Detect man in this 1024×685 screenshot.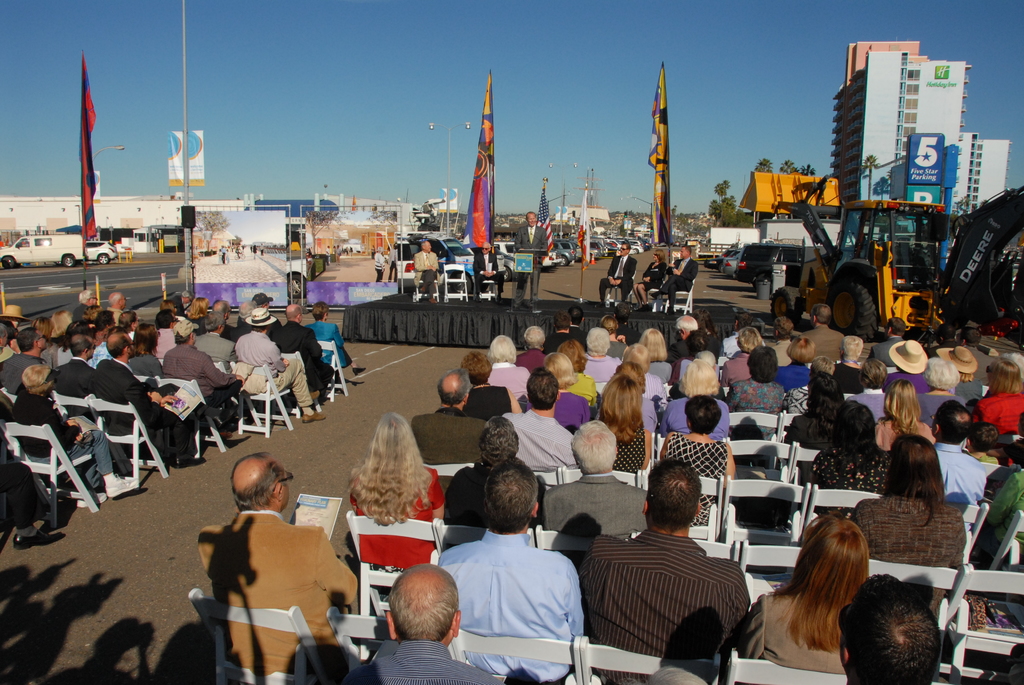
Detection: 388/246/396/283.
